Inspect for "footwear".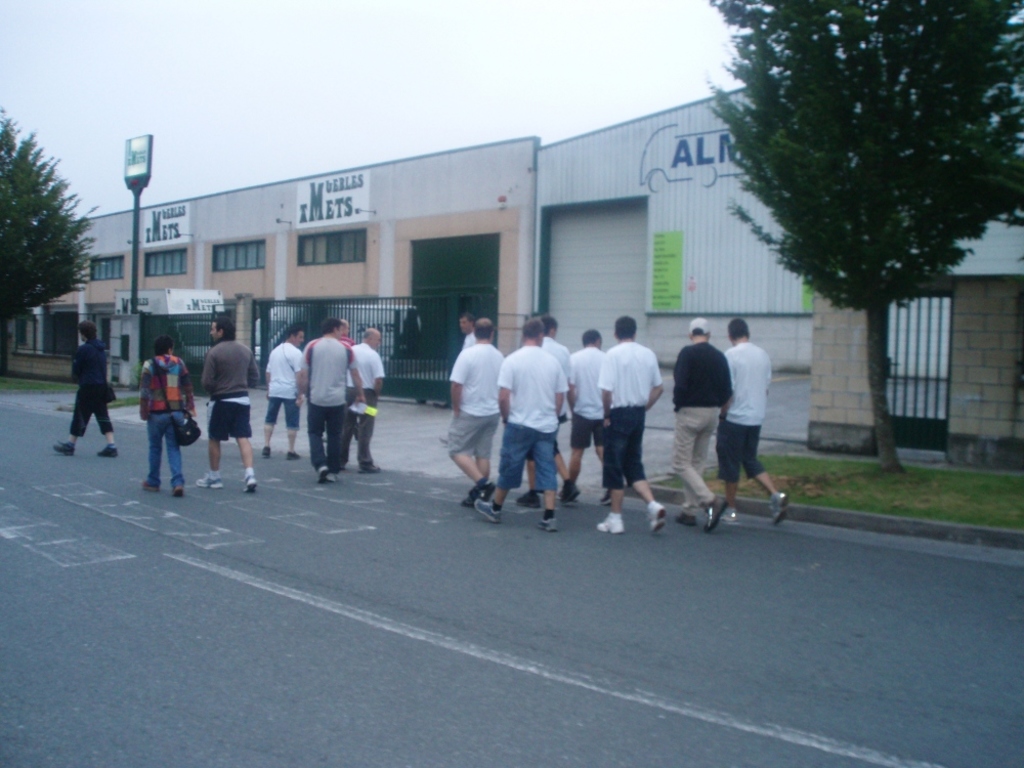
Inspection: bbox=(646, 496, 667, 538).
